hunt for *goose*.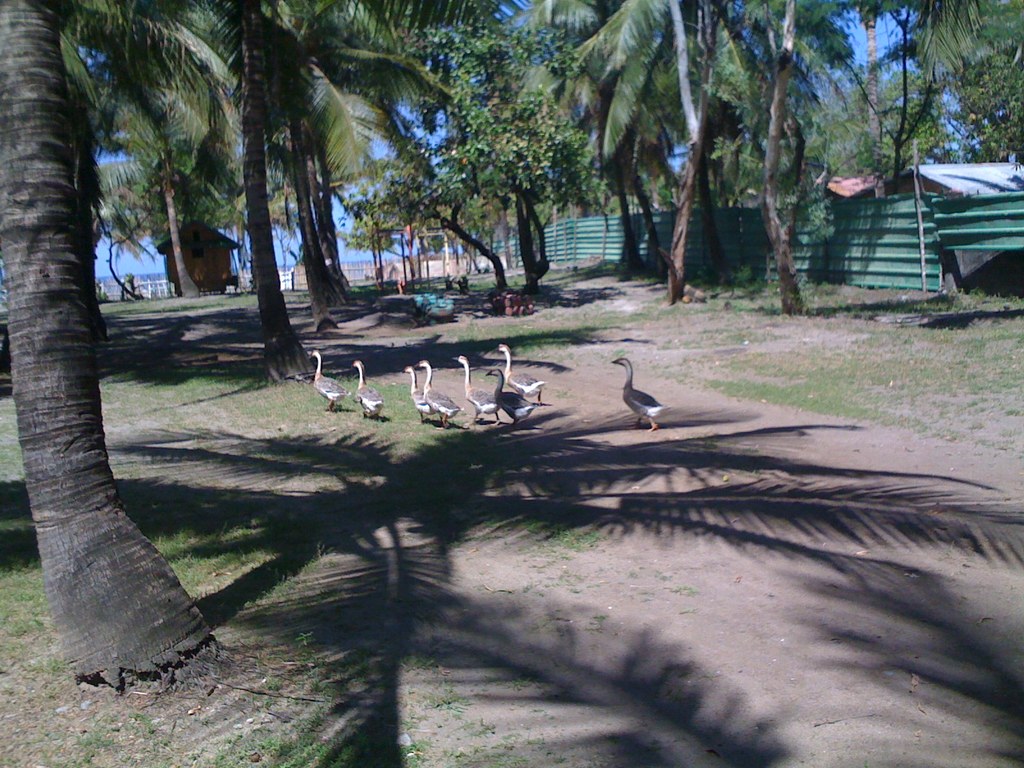
Hunted down at locate(353, 361, 387, 417).
